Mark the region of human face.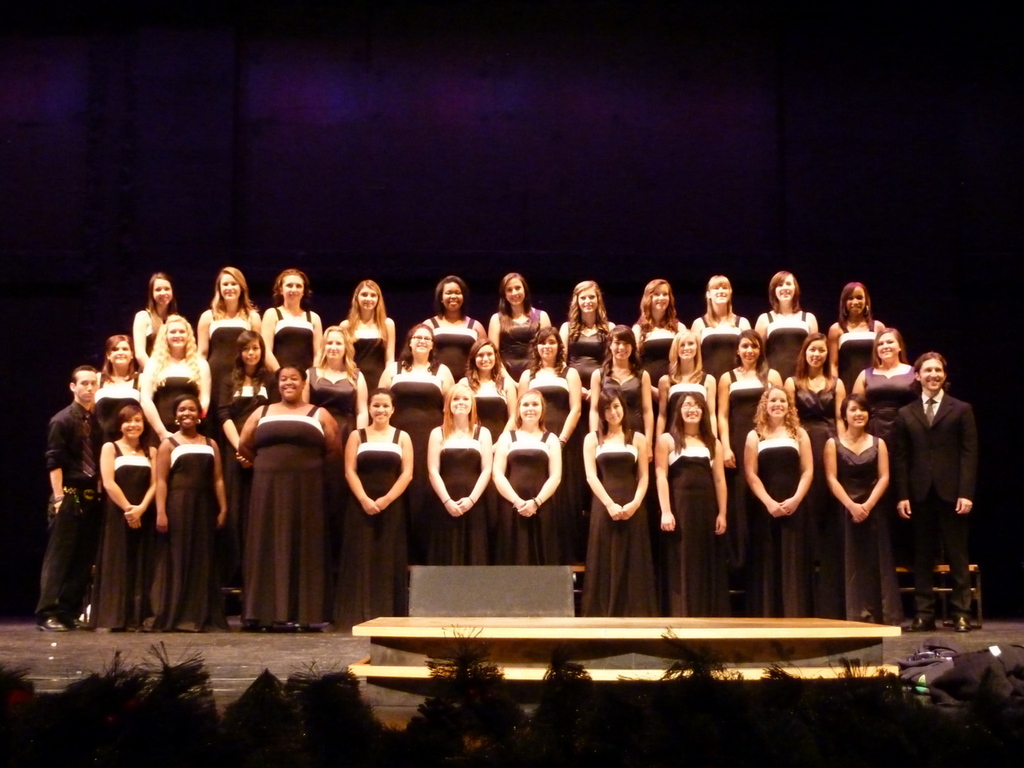
Region: [x1=154, y1=278, x2=174, y2=312].
